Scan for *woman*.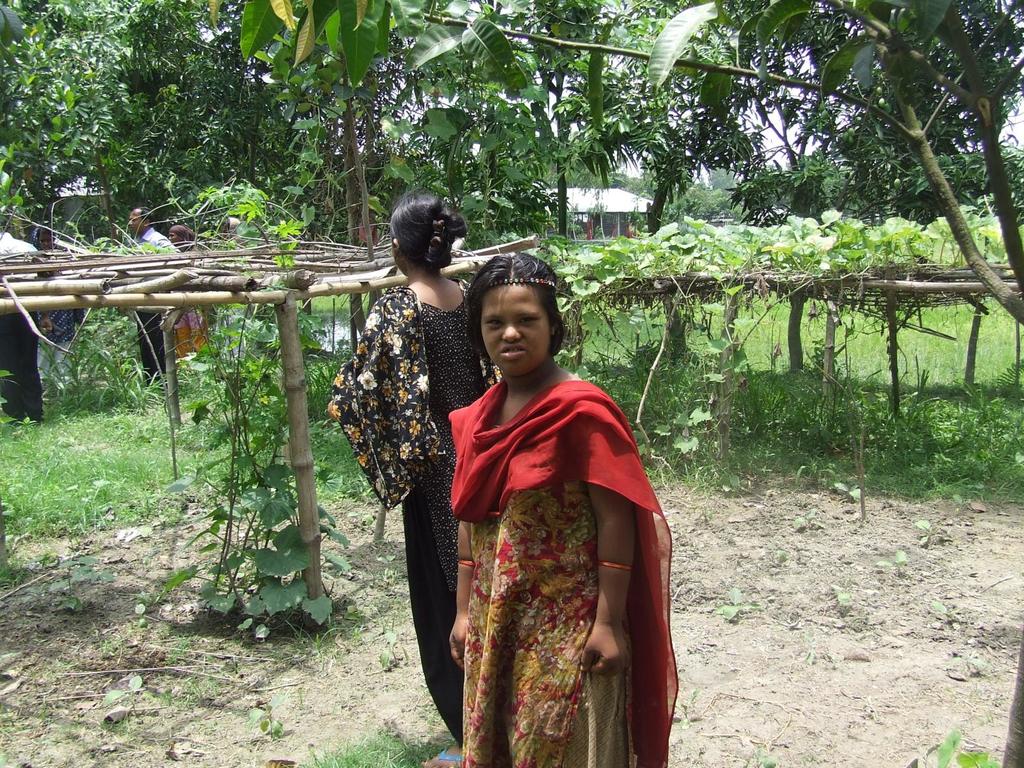
Scan result: bbox(327, 192, 507, 767).
